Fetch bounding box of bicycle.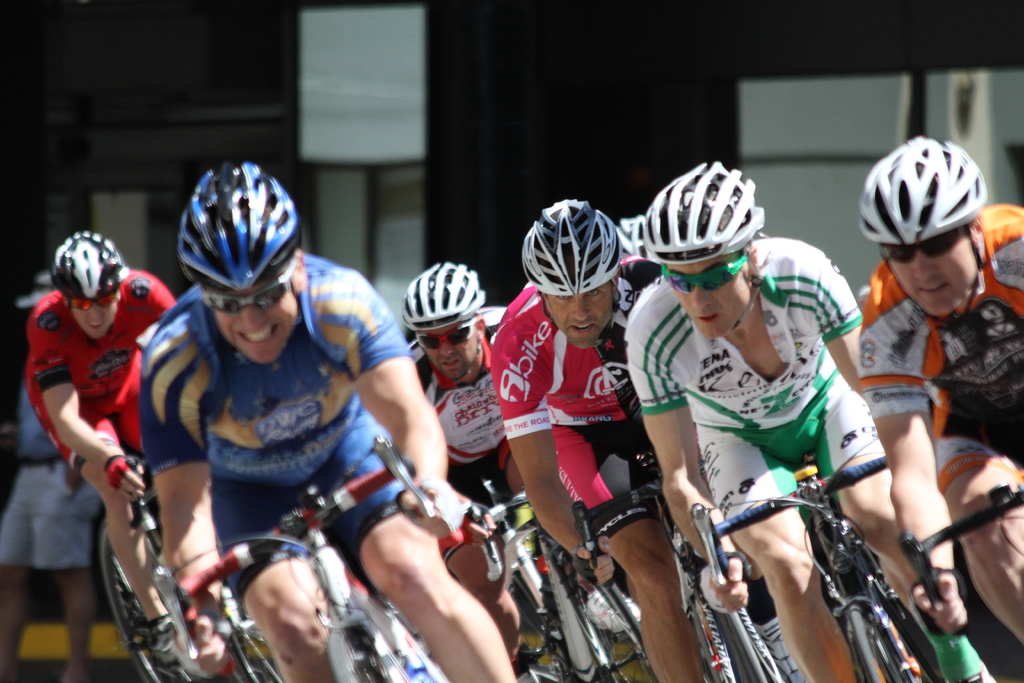
Bbox: bbox=[460, 488, 664, 682].
